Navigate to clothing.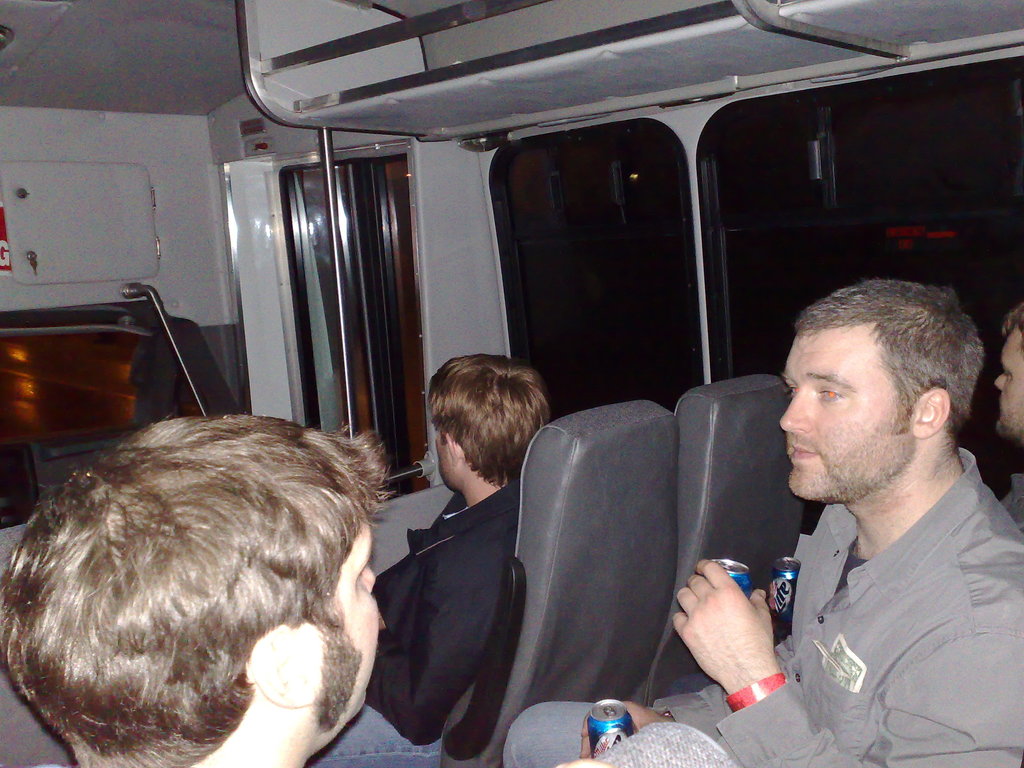
Navigation target: pyautogui.locateOnScreen(508, 442, 1023, 767).
